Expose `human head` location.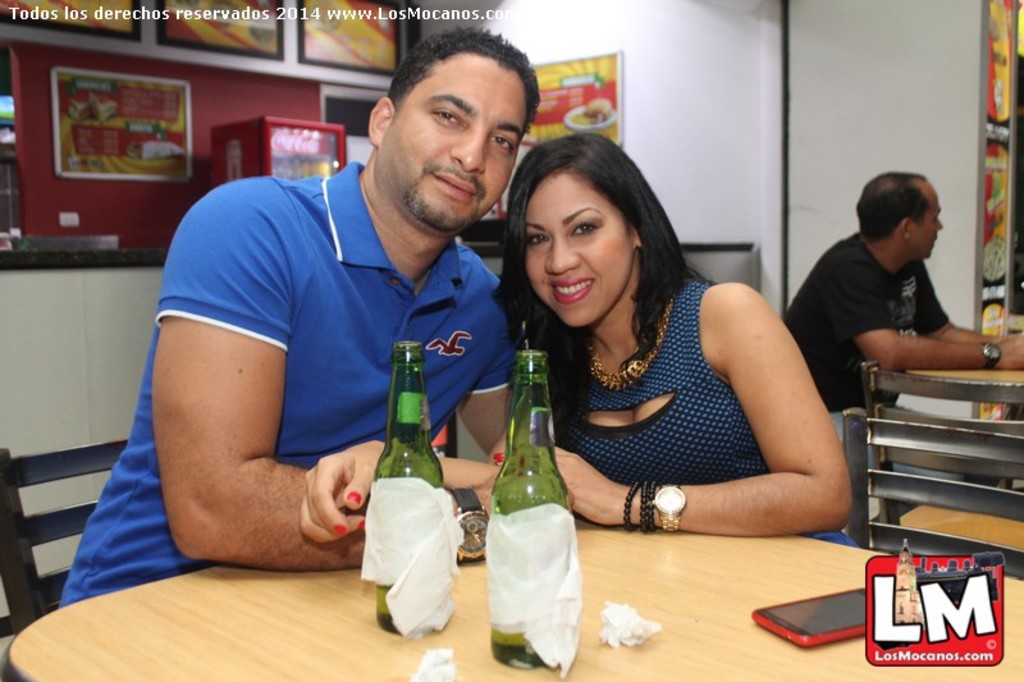
Exposed at 500,123,666,302.
